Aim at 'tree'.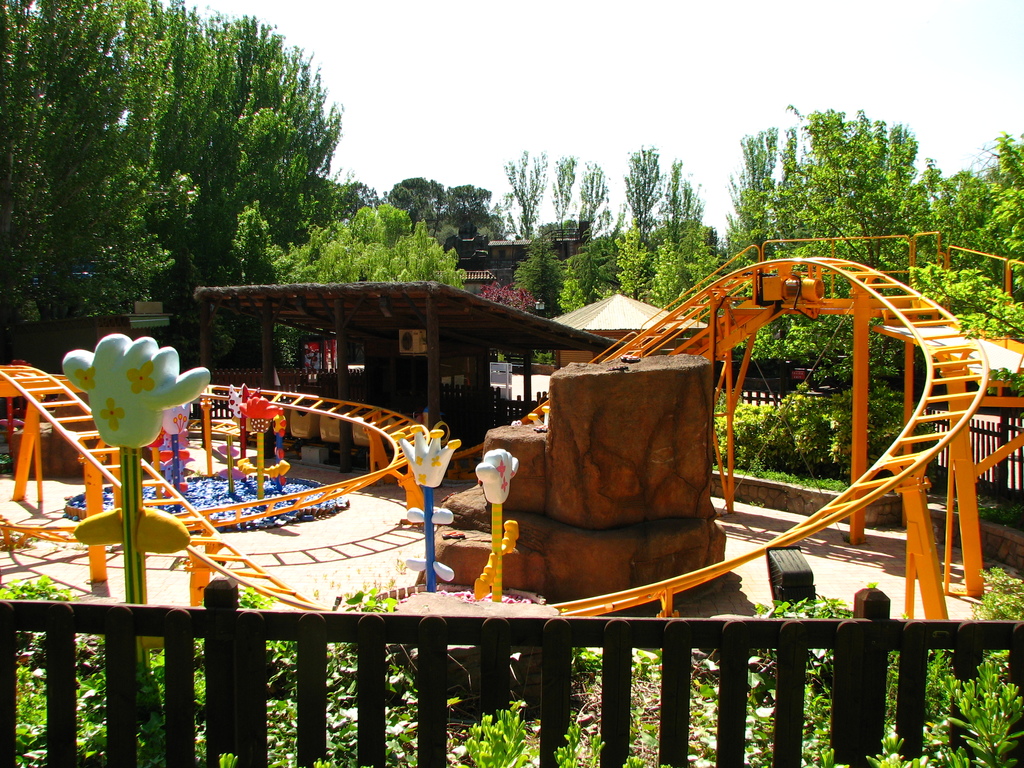
Aimed at bbox=[388, 173, 495, 245].
